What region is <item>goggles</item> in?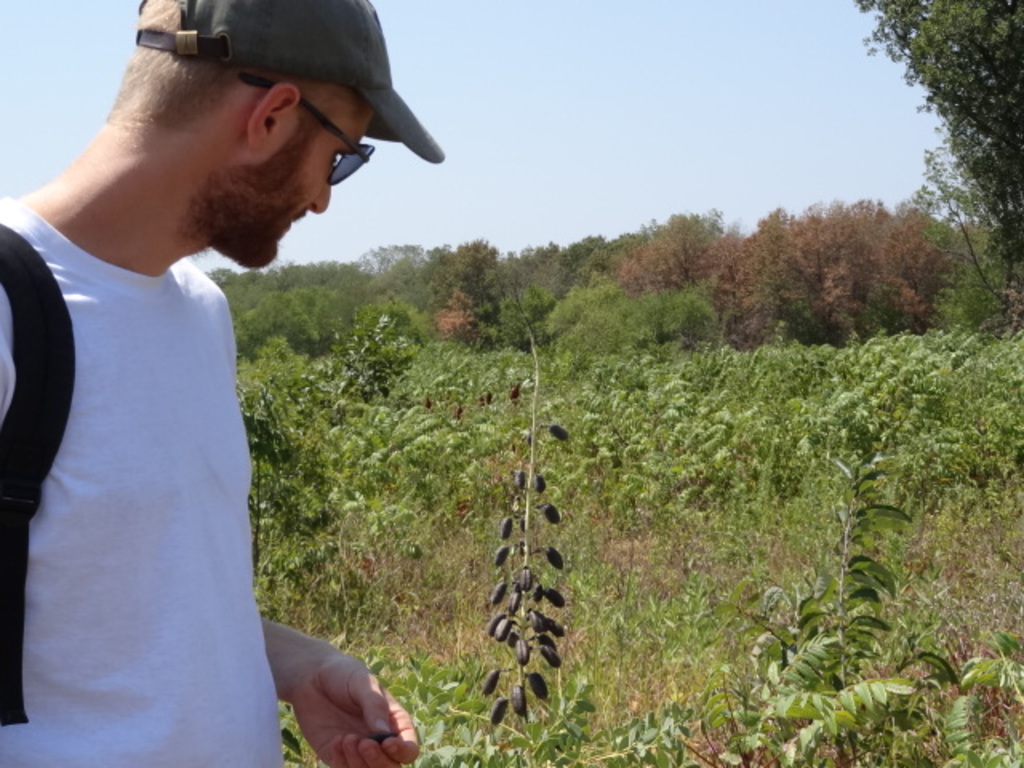
bbox=[237, 70, 374, 187].
